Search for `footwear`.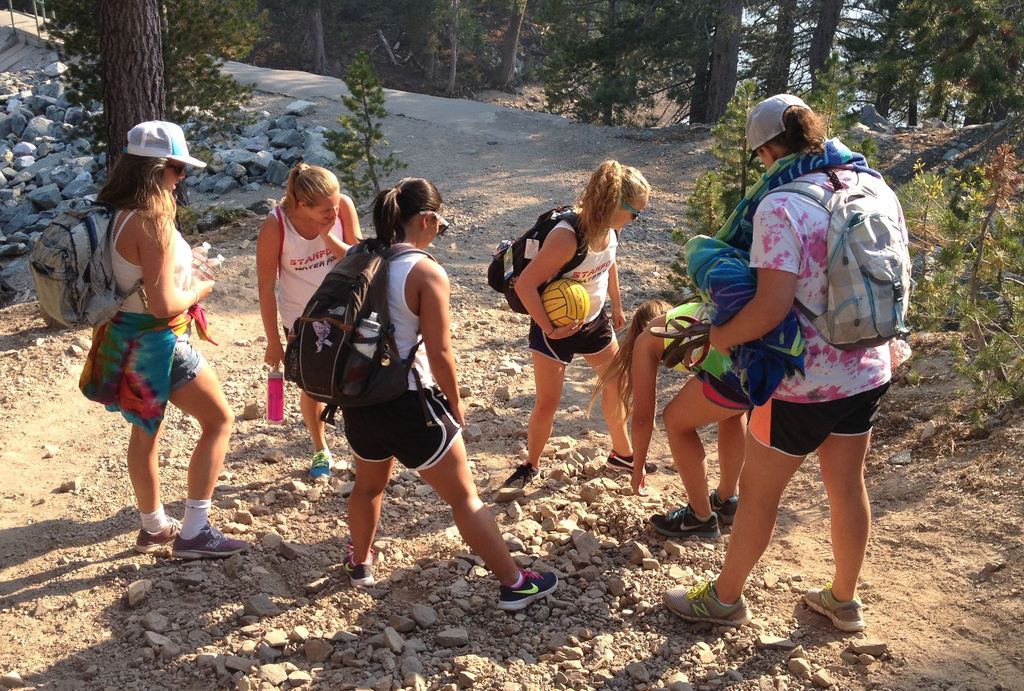
Found at (x1=133, y1=523, x2=182, y2=553).
